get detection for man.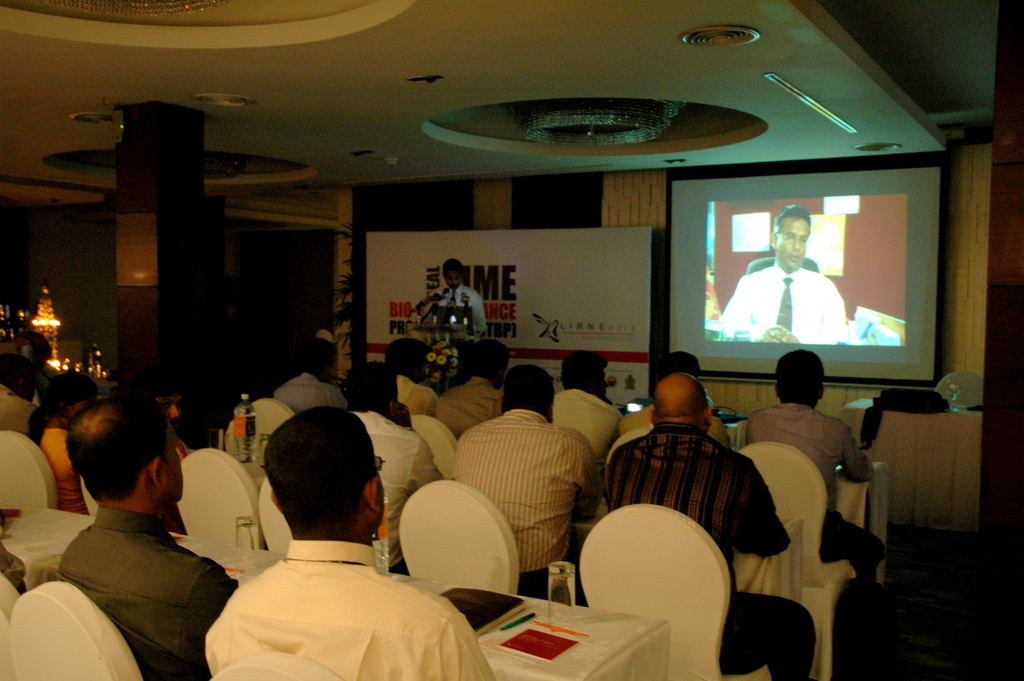
Detection: select_region(381, 334, 440, 423).
